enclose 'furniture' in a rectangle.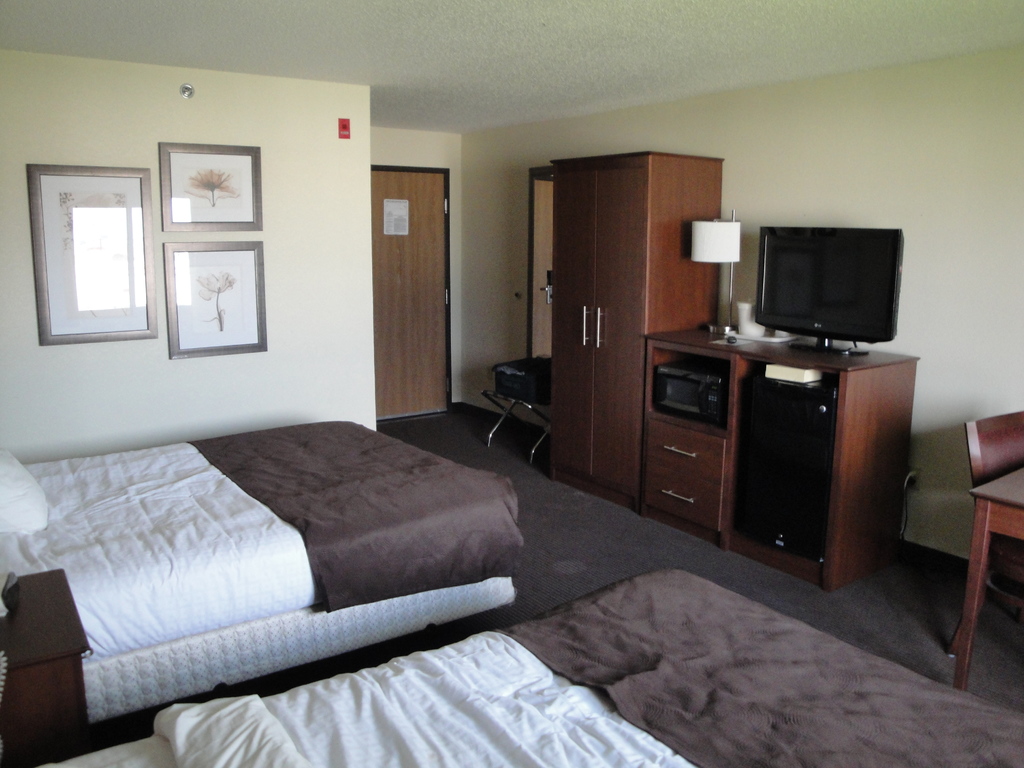
530/152/724/512.
